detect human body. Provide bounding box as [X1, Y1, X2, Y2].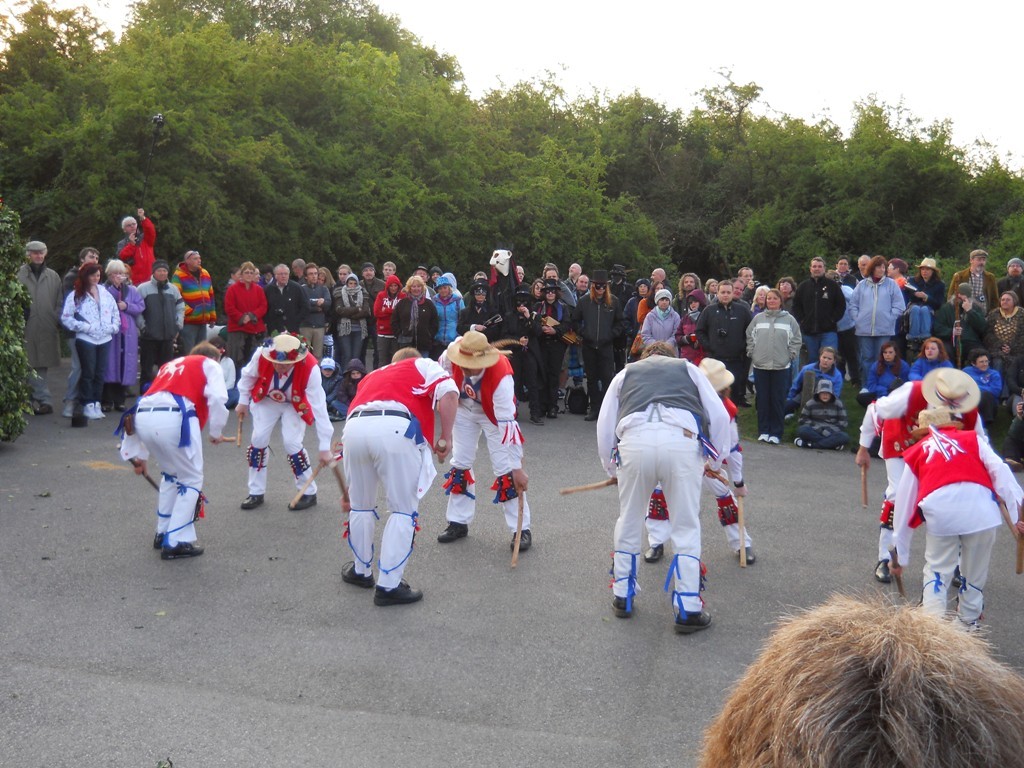
[237, 344, 337, 512].
